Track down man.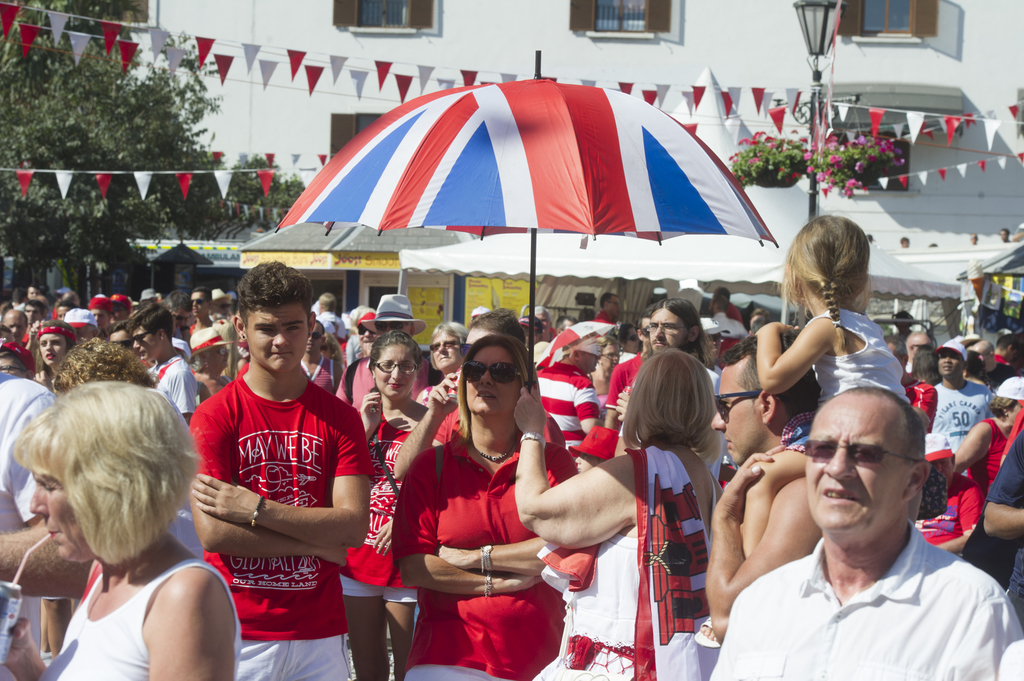
Tracked to region(107, 323, 127, 344).
